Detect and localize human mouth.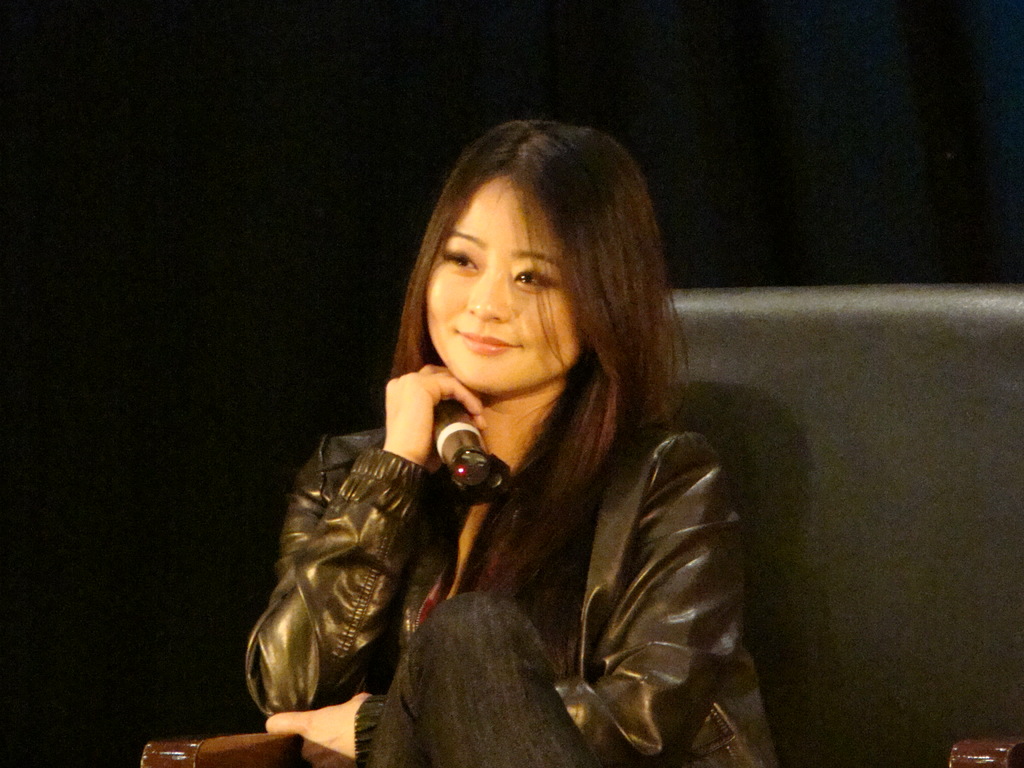
Localized at 454:330:520:358.
